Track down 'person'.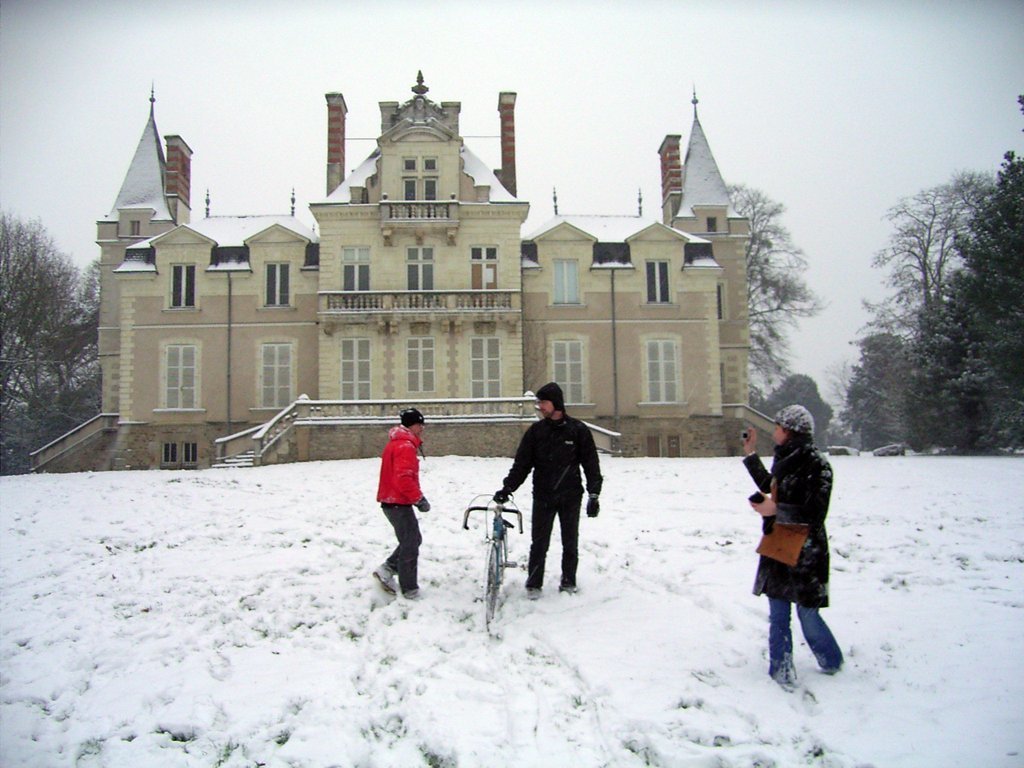
Tracked to bbox(738, 406, 847, 691).
